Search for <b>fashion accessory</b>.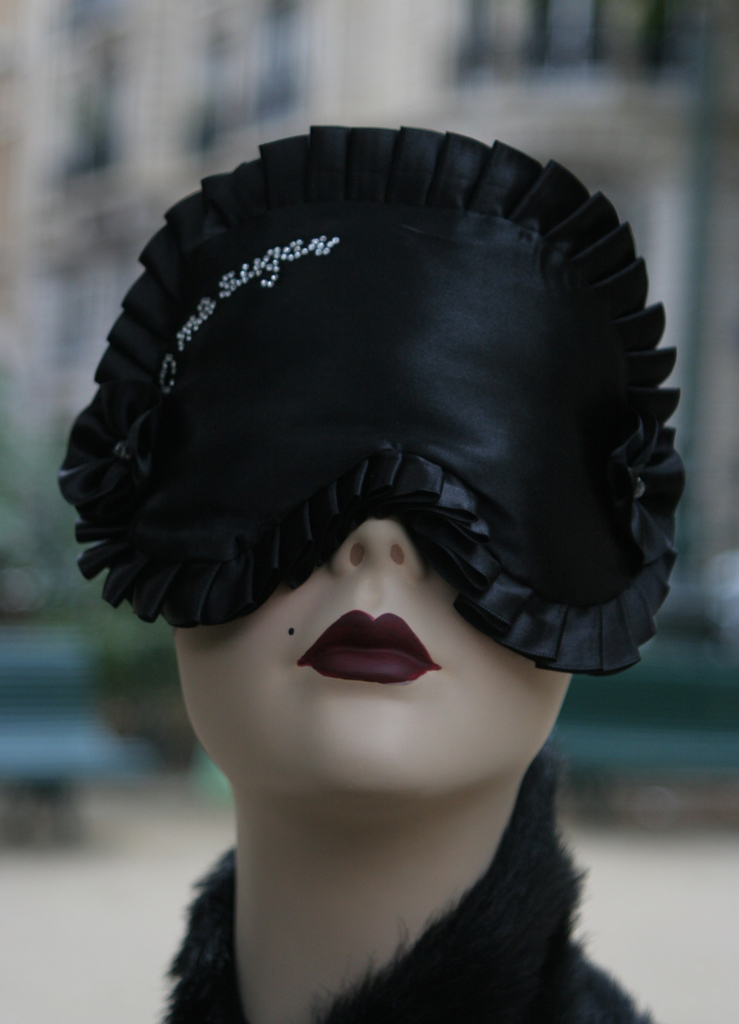
Found at <bbox>48, 124, 683, 676</bbox>.
